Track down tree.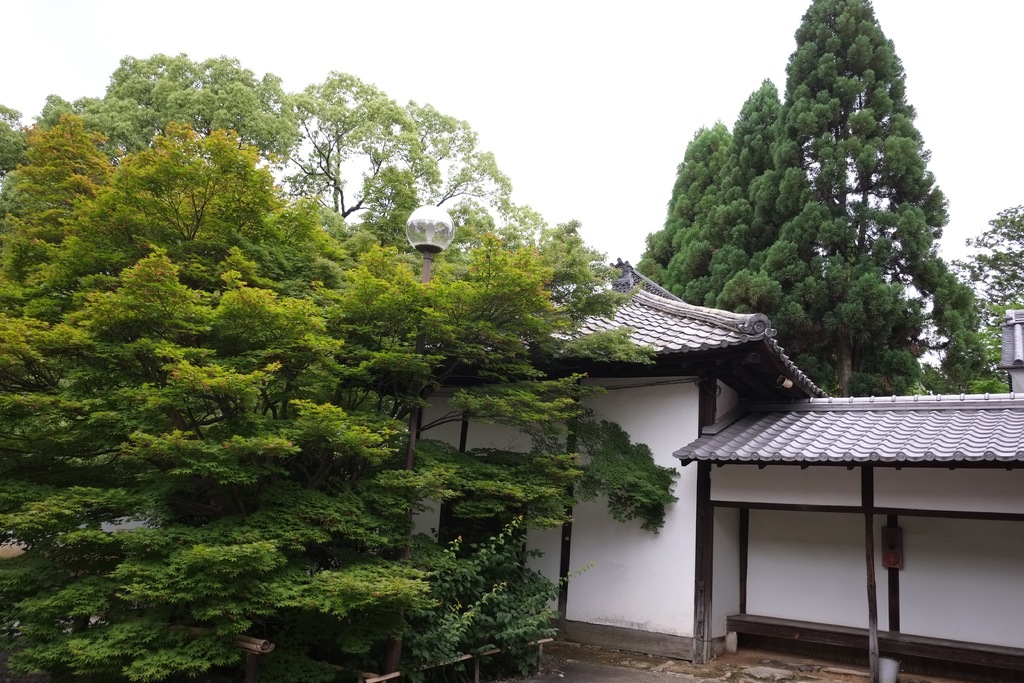
Tracked to [52, 41, 323, 208].
